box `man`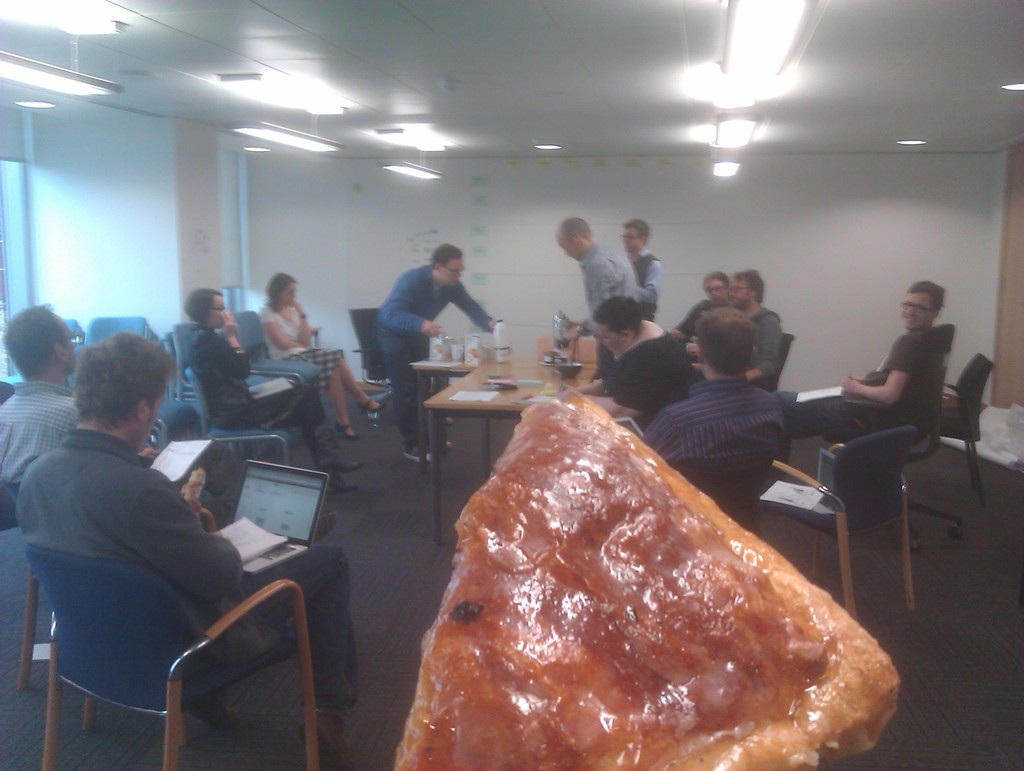
select_region(730, 267, 780, 383)
